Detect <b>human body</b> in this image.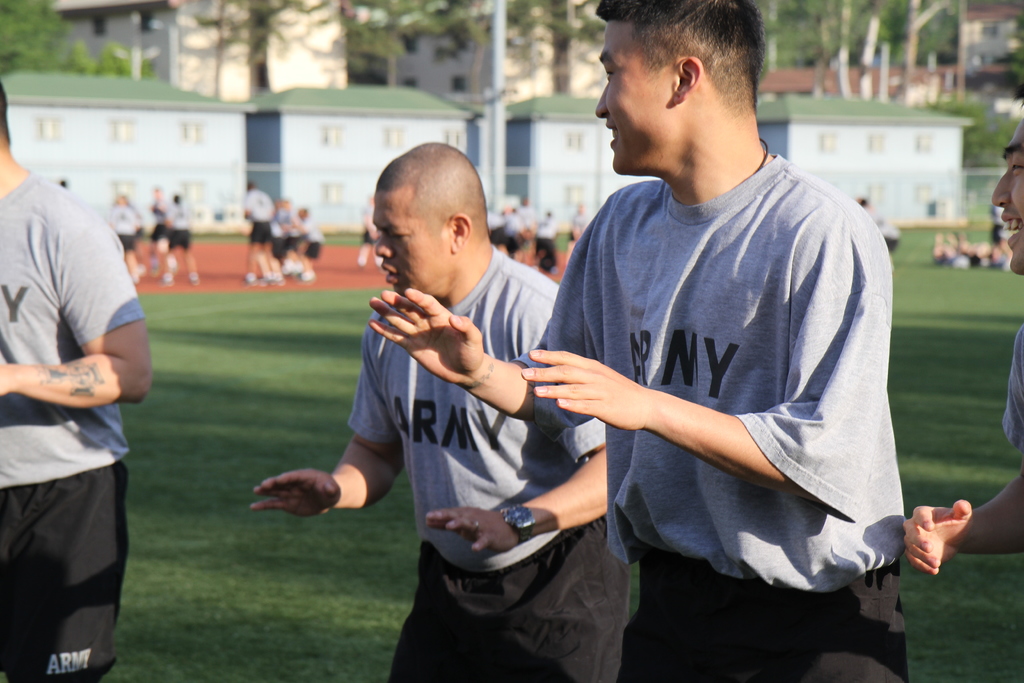
Detection: bbox=(252, 257, 621, 682).
